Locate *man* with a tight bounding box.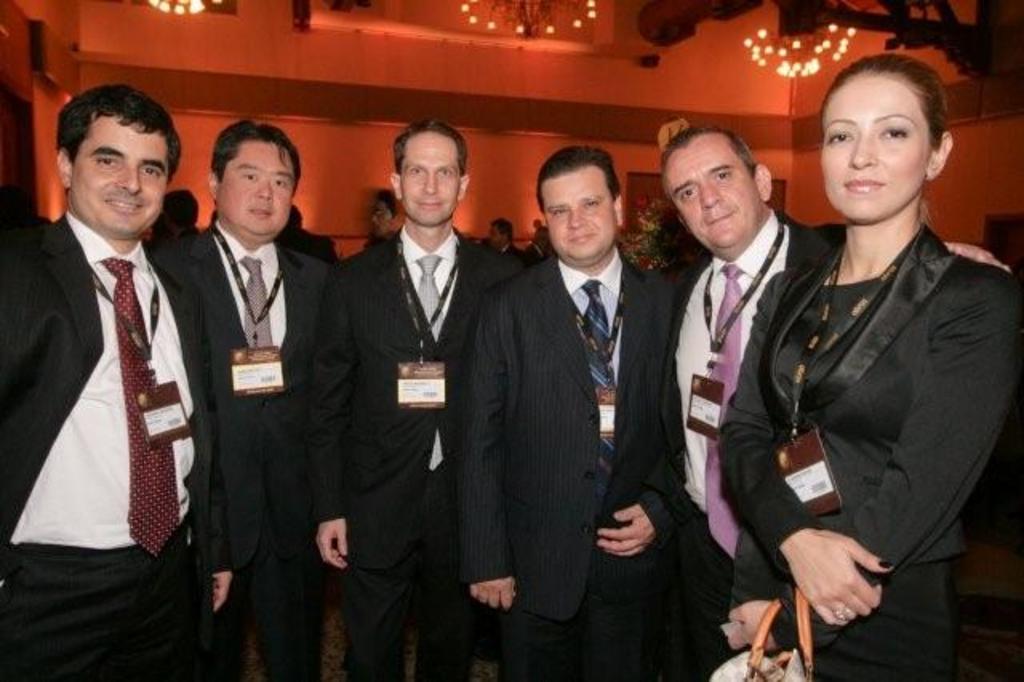
{"left": 486, "top": 216, "right": 506, "bottom": 245}.
